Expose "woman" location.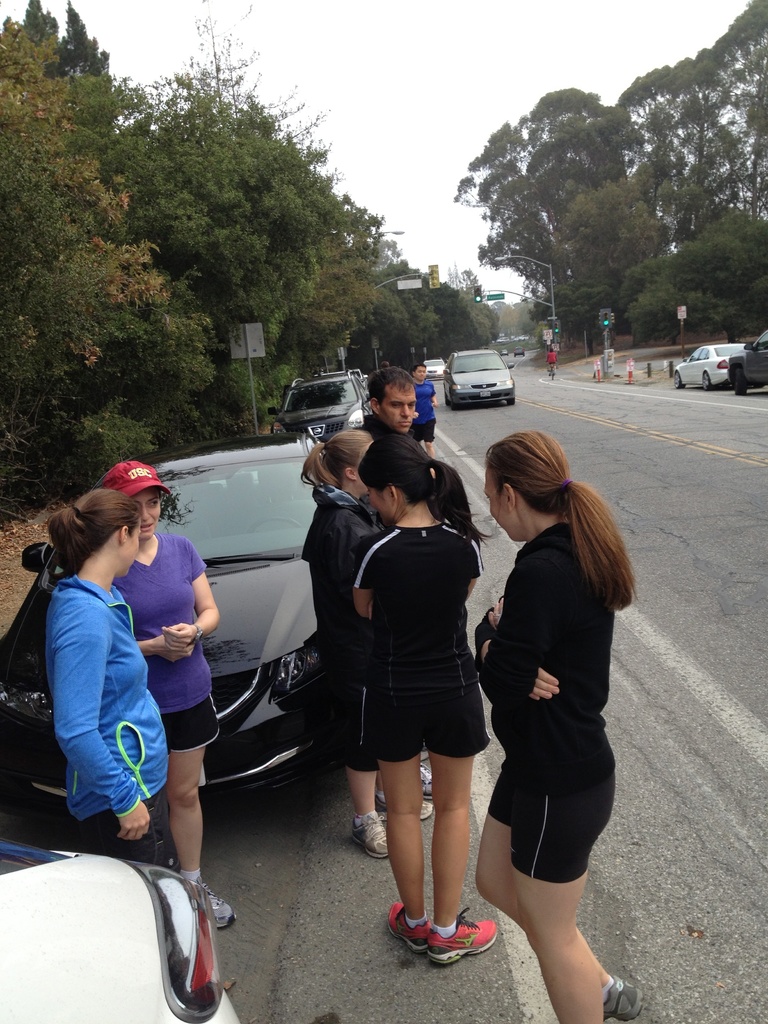
Exposed at <region>86, 461, 224, 927</region>.
